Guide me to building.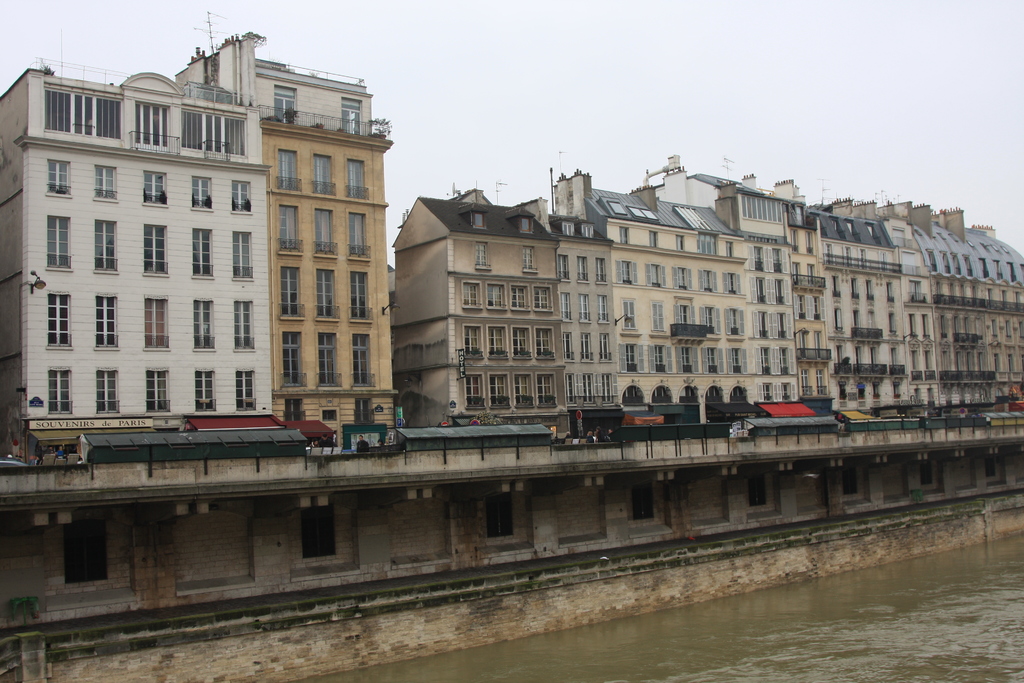
Guidance: [396, 188, 568, 439].
